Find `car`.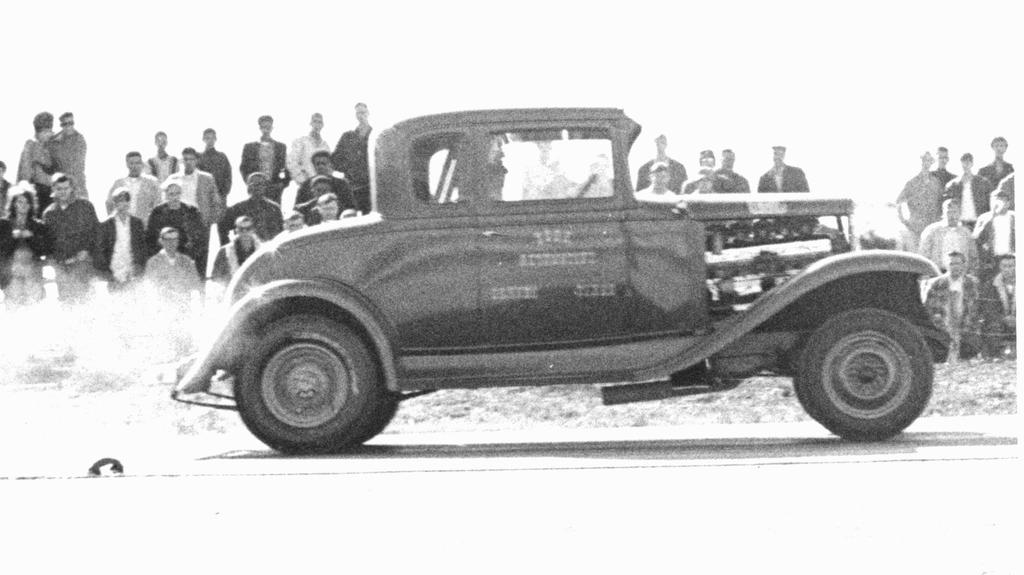
168, 126, 960, 454.
